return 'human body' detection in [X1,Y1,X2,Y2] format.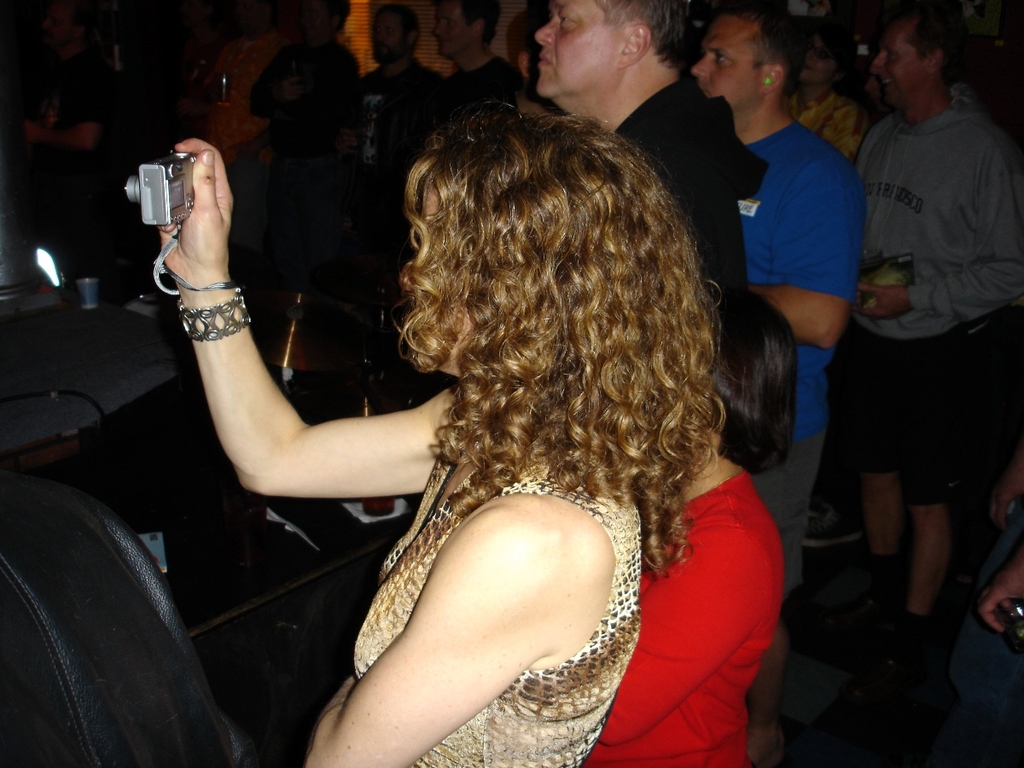
[686,0,863,613].
